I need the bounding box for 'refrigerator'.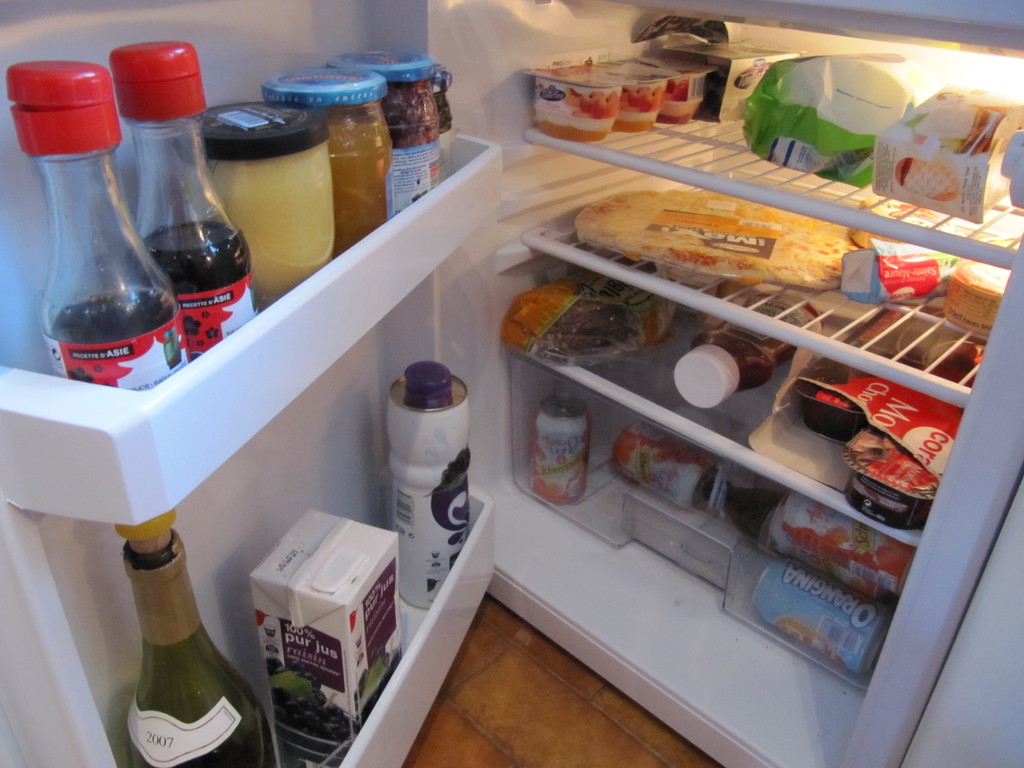
Here it is: select_region(0, 0, 1023, 767).
